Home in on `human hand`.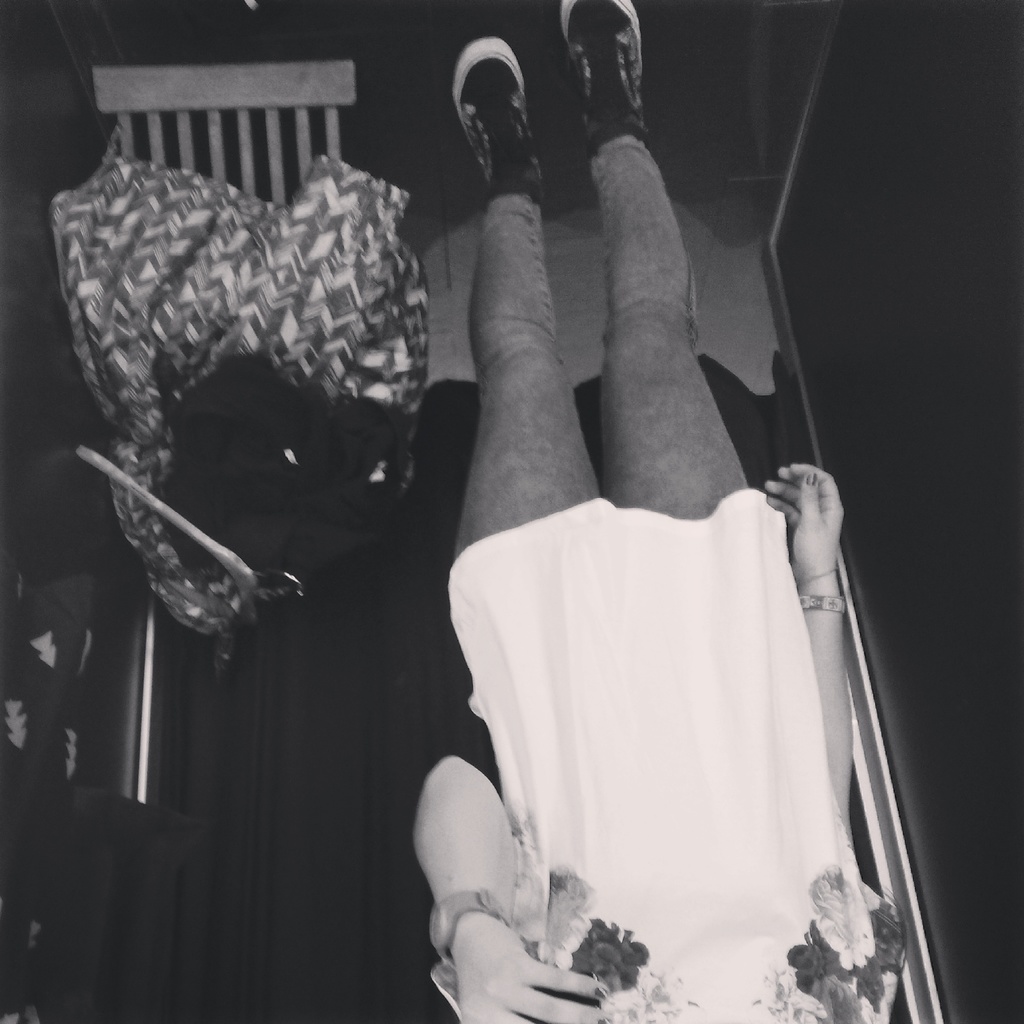
Homed in at BBox(455, 916, 612, 1023).
